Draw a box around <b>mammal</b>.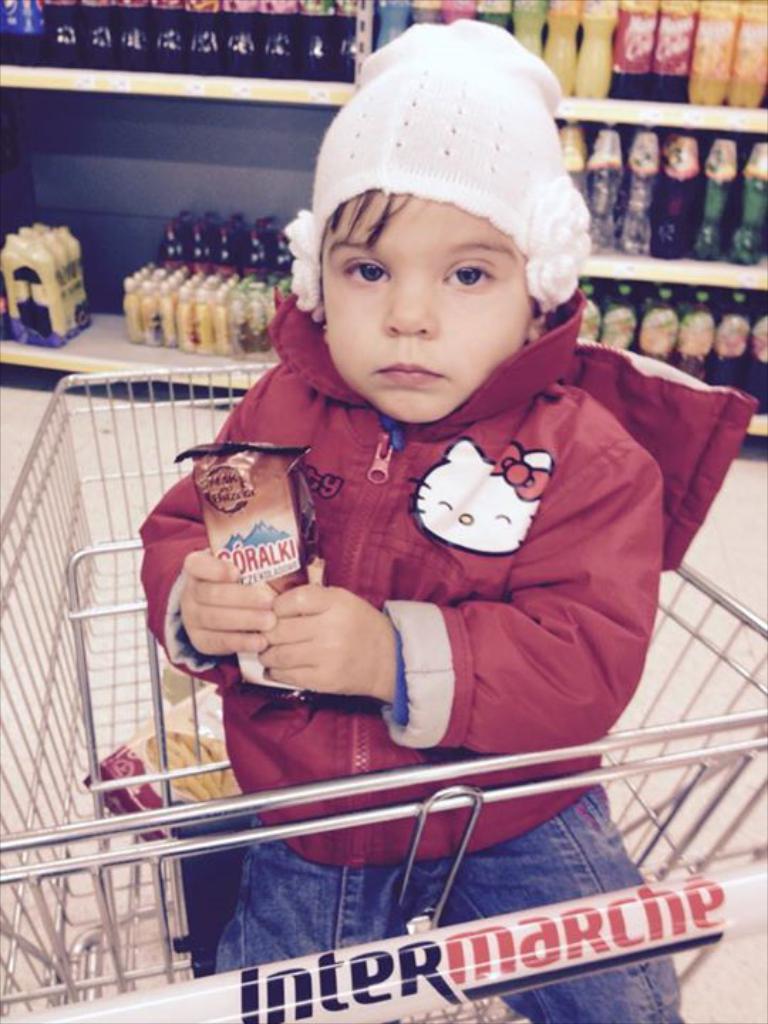
region(135, 20, 694, 1023).
